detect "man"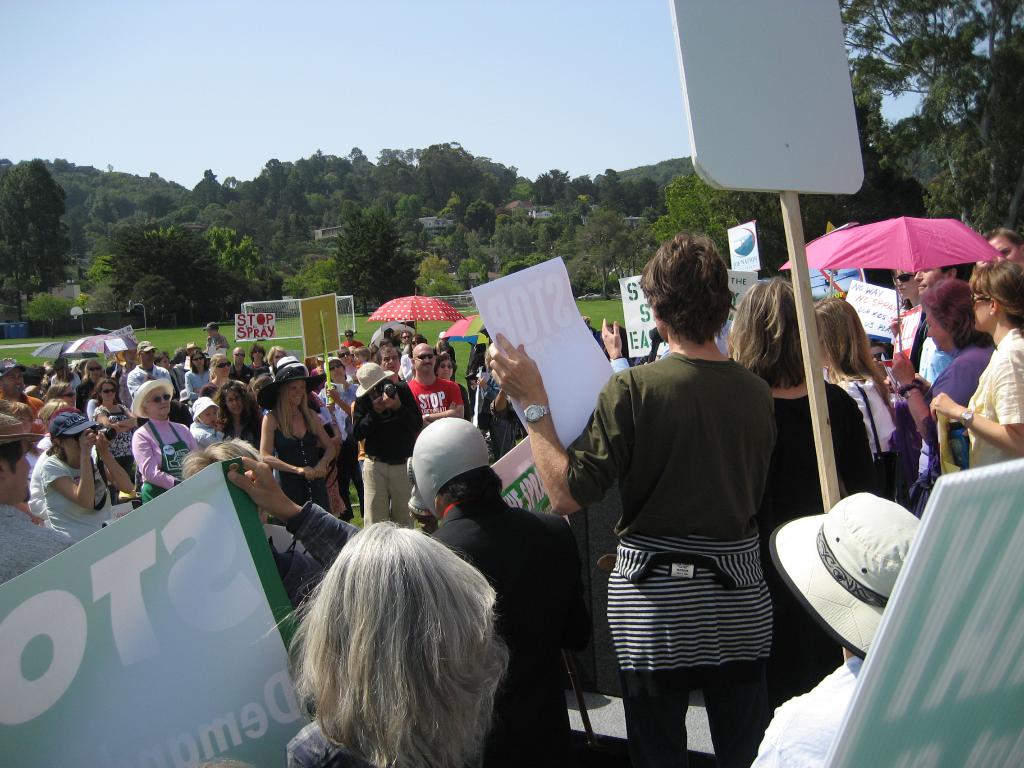
(407,419,583,767)
